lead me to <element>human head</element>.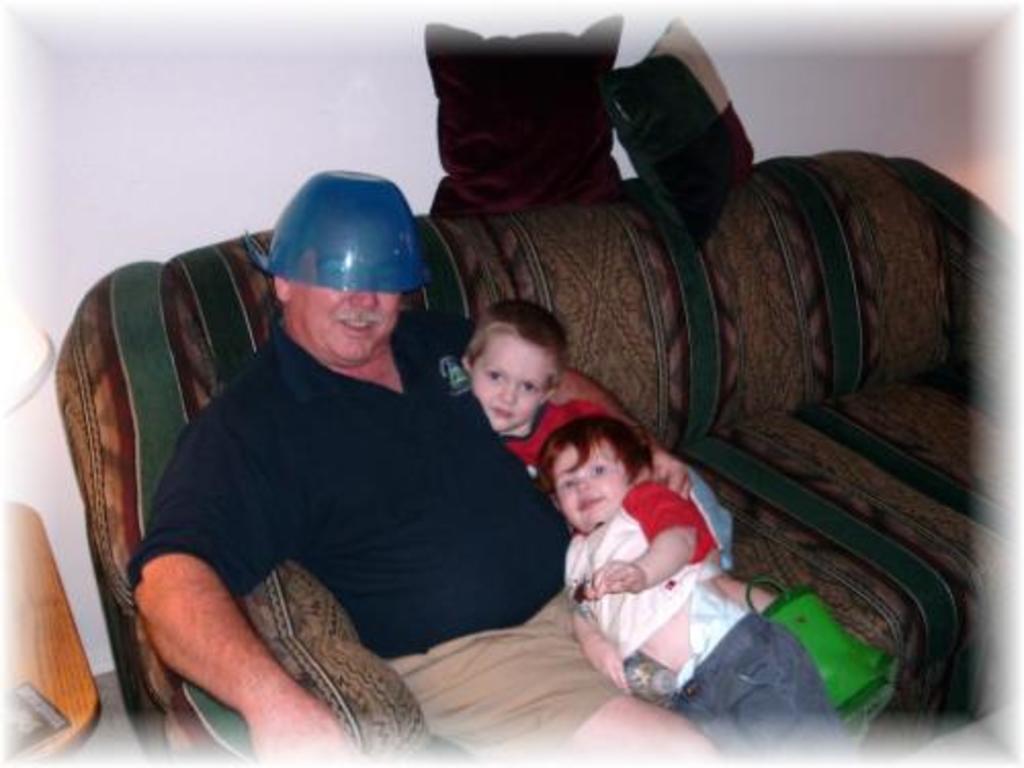
Lead to rect(461, 289, 565, 436).
